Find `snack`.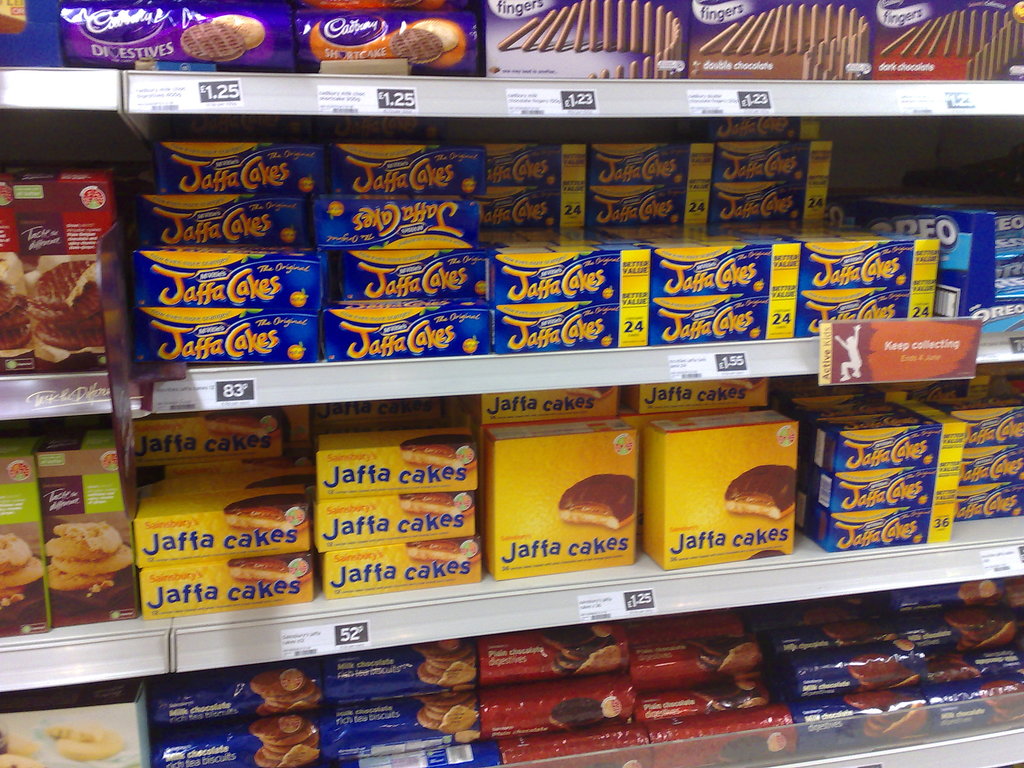
detection(938, 600, 1020, 648).
